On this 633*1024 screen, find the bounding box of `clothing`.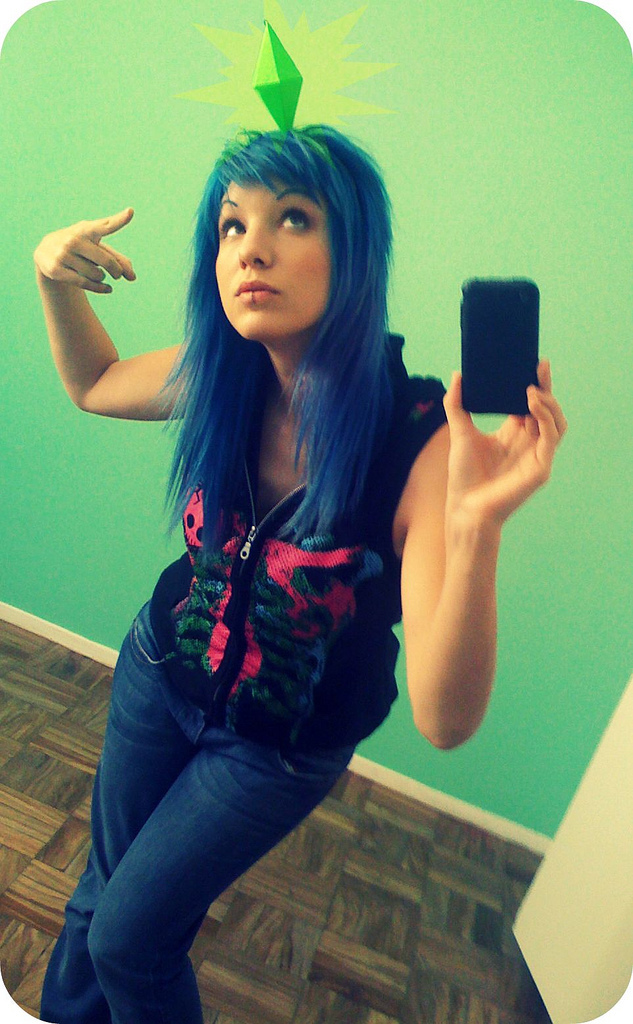
Bounding box: 67/226/463/1007.
